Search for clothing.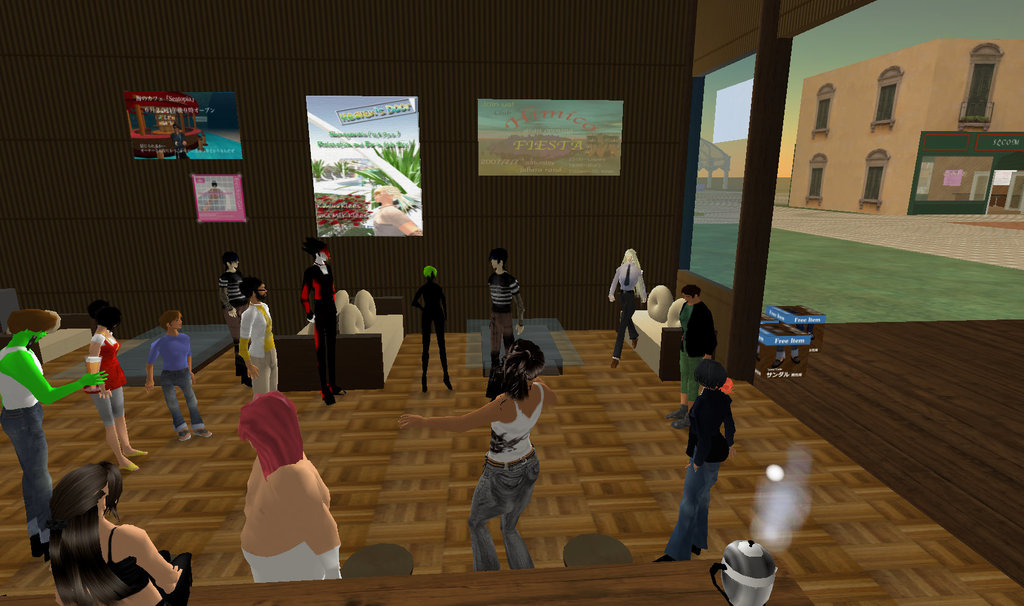
Found at <region>666, 387, 738, 561</region>.
